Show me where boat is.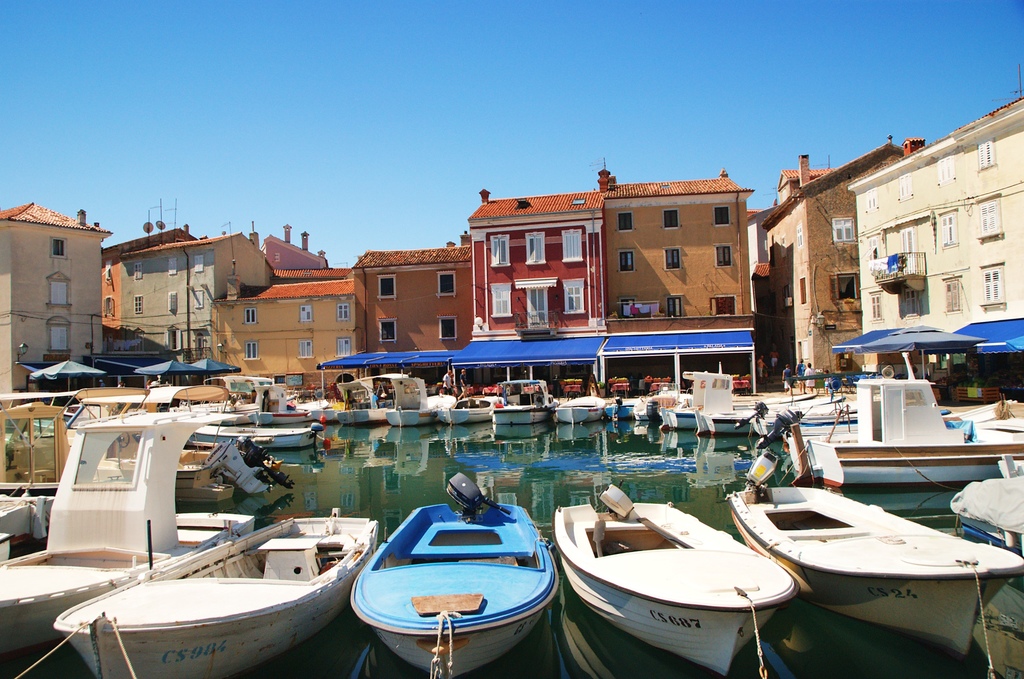
boat is at {"left": 489, "top": 380, "right": 560, "bottom": 427}.
